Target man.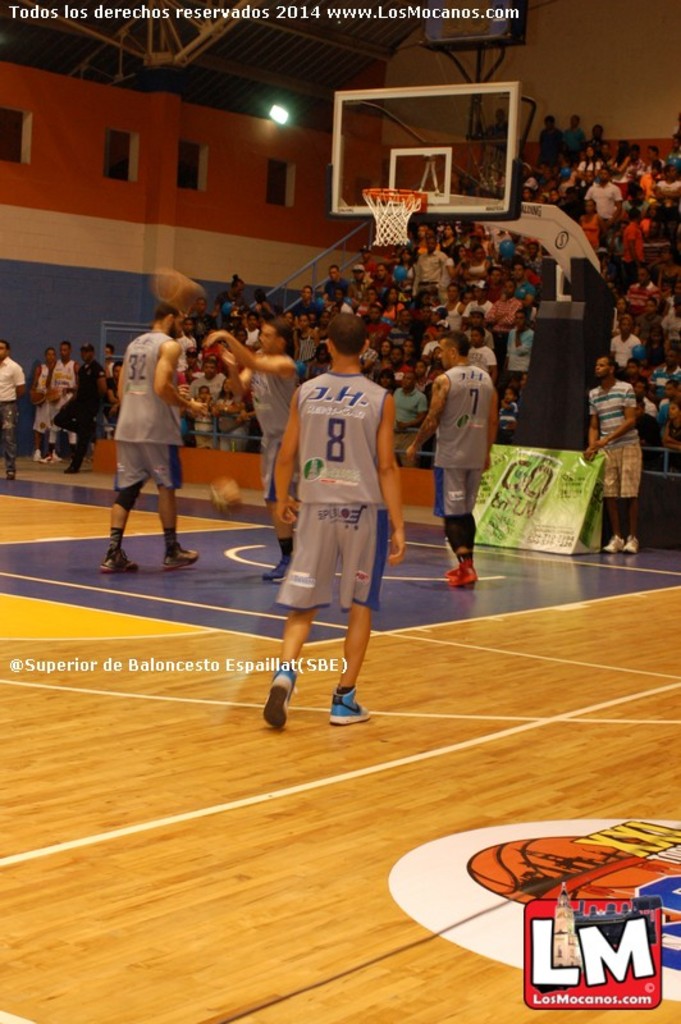
Target region: (x1=344, y1=265, x2=373, y2=305).
